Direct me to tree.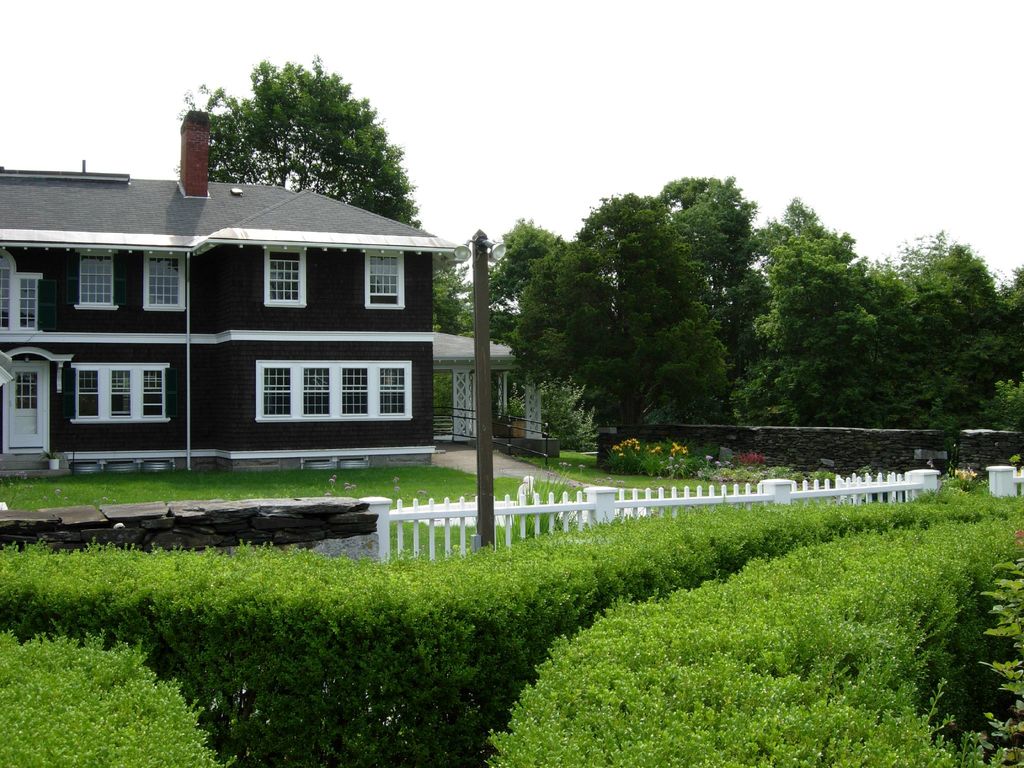
Direction: 176, 65, 422, 189.
